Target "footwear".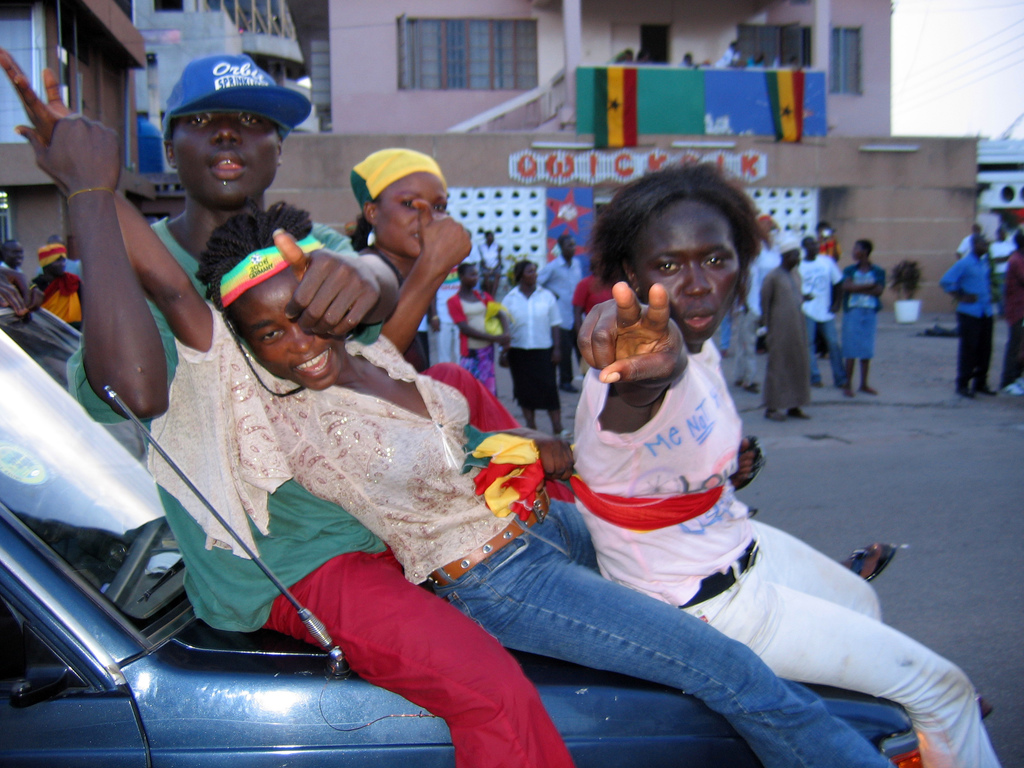
Target region: crop(733, 381, 742, 385).
